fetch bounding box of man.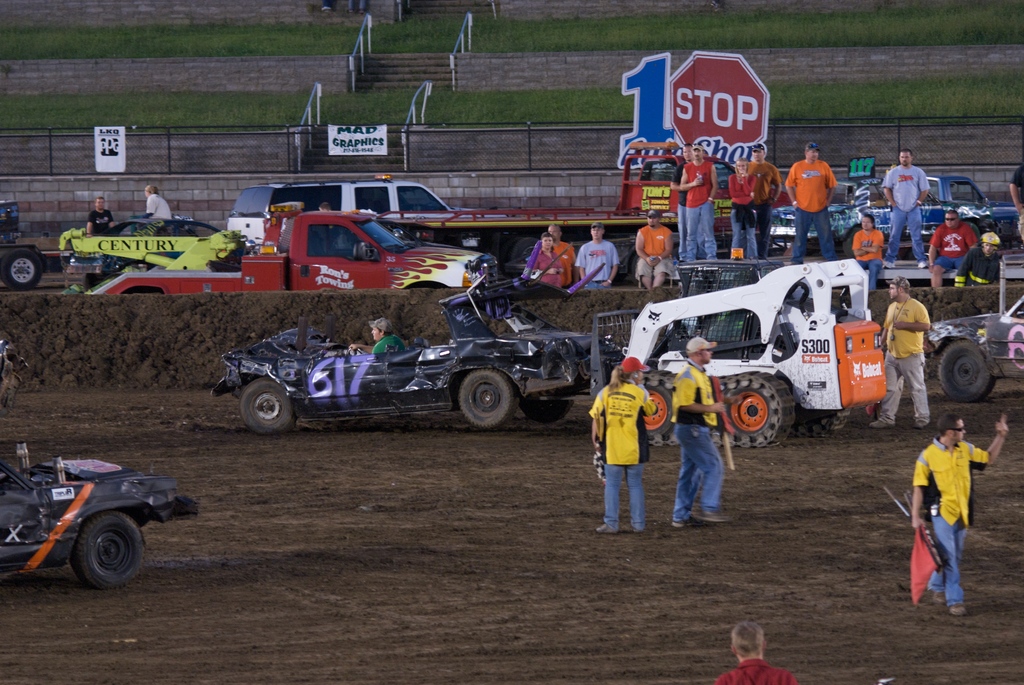
Bbox: left=870, top=272, right=931, bottom=427.
